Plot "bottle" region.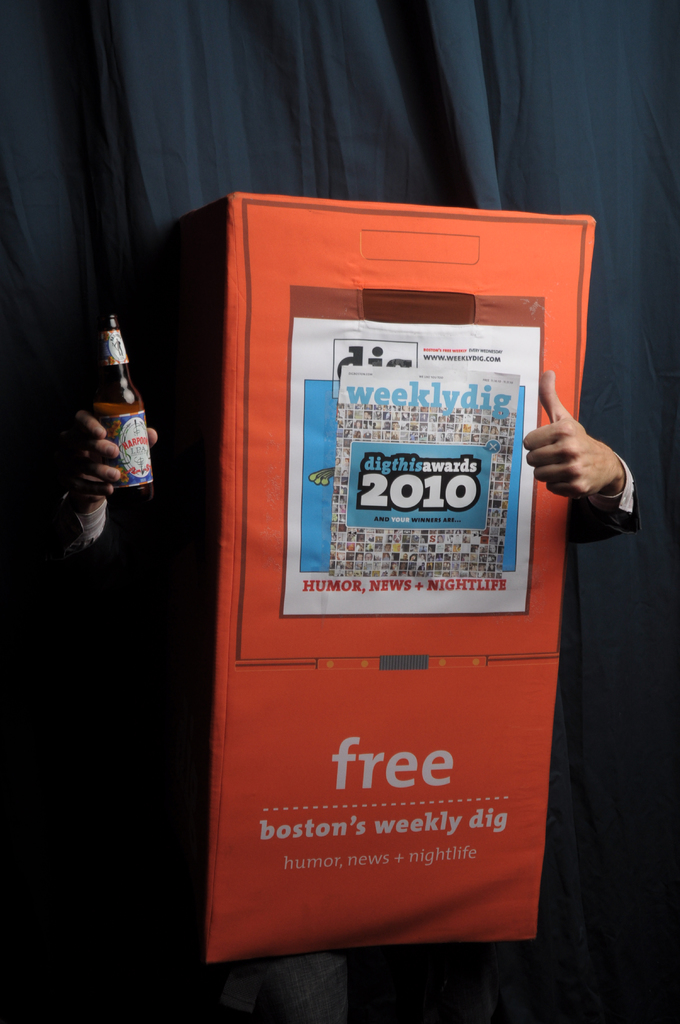
Plotted at <bbox>72, 317, 150, 503</bbox>.
